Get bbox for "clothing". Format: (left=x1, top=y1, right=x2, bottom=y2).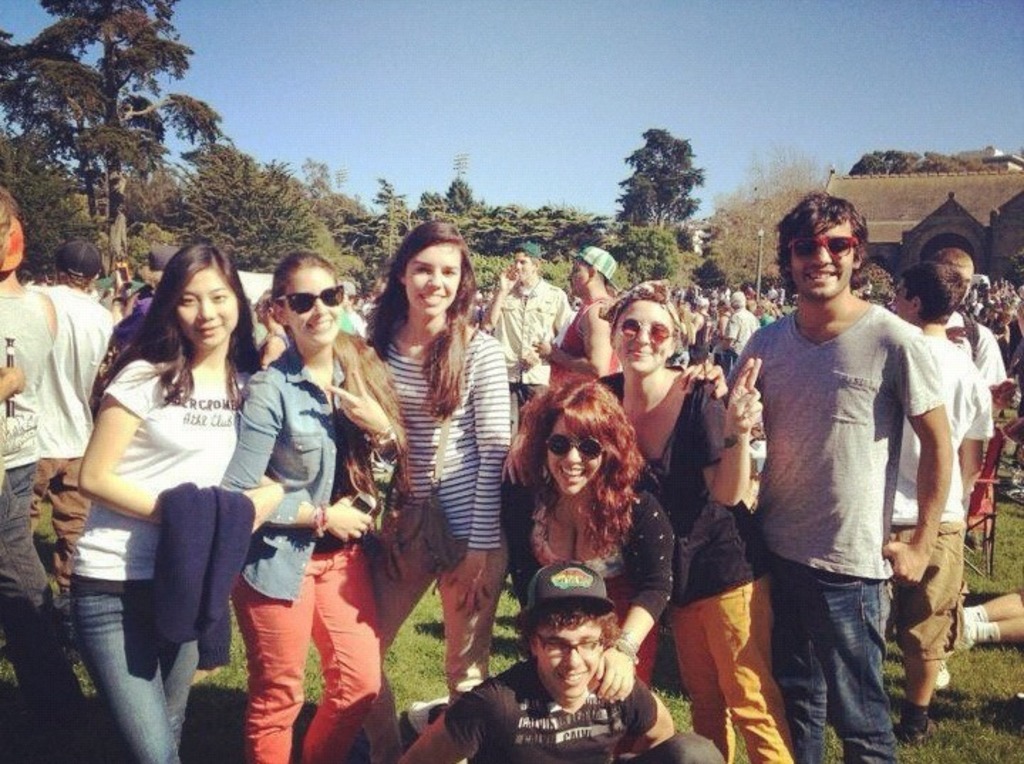
(left=18, top=266, right=107, bottom=576).
